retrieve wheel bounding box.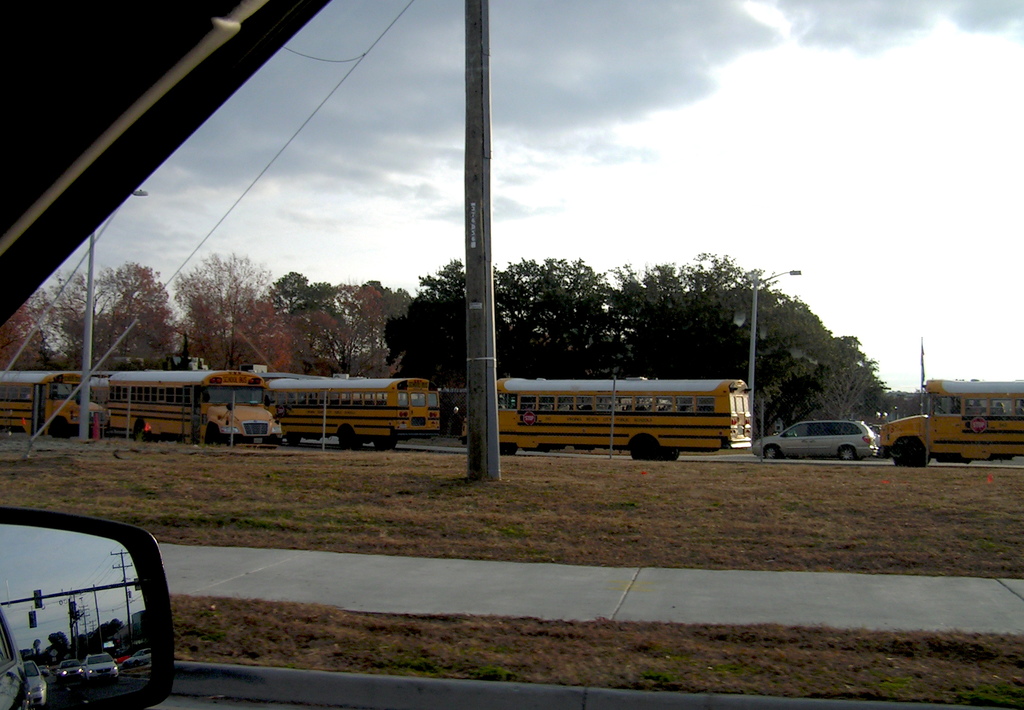
Bounding box: crop(291, 437, 303, 447).
